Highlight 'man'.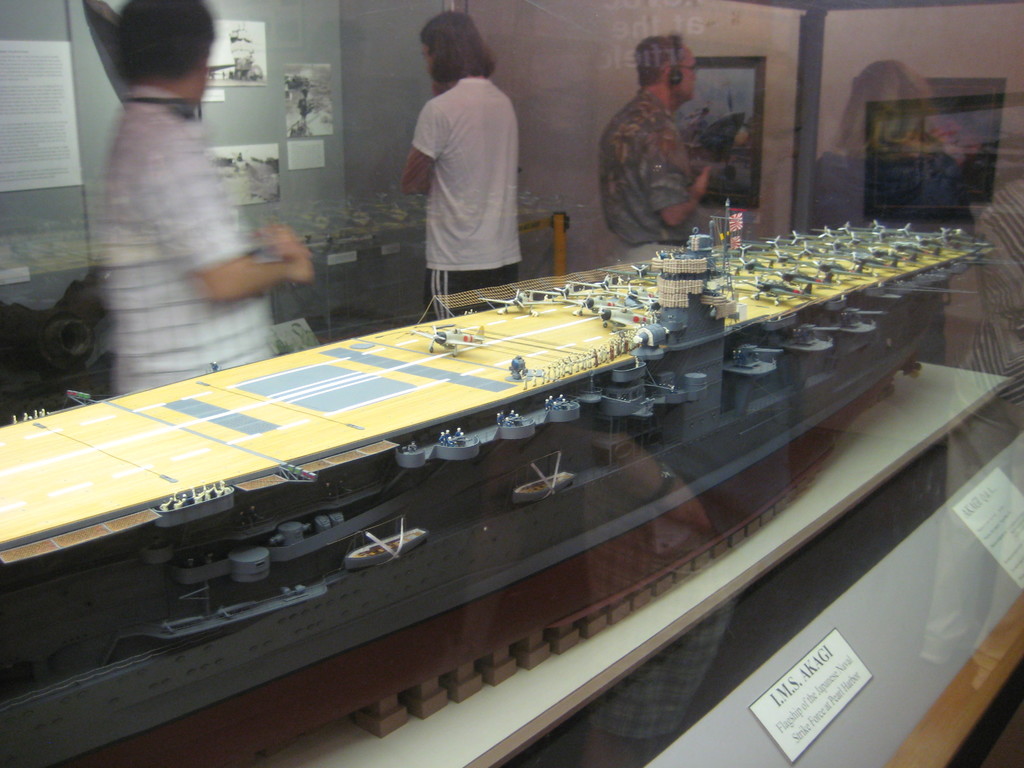
Highlighted region: l=396, t=12, r=530, b=335.
